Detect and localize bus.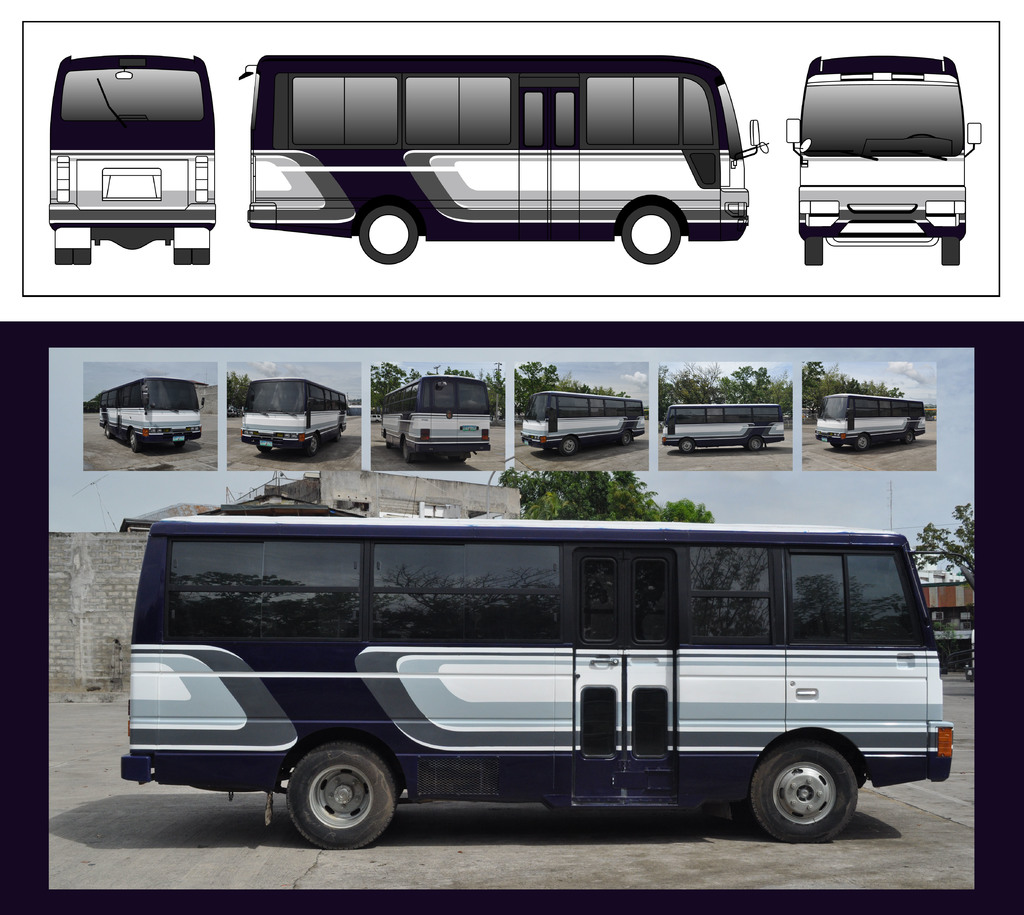
Localized at [100, 379, 202, 453].
